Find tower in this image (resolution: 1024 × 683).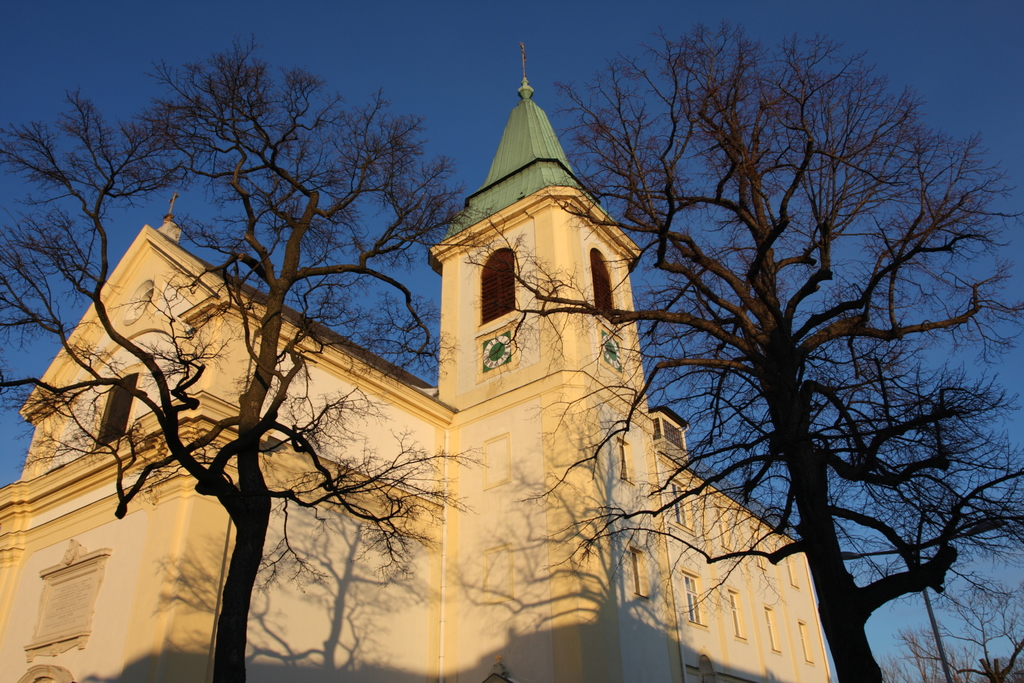
detection(0, 19, 847, 679).
